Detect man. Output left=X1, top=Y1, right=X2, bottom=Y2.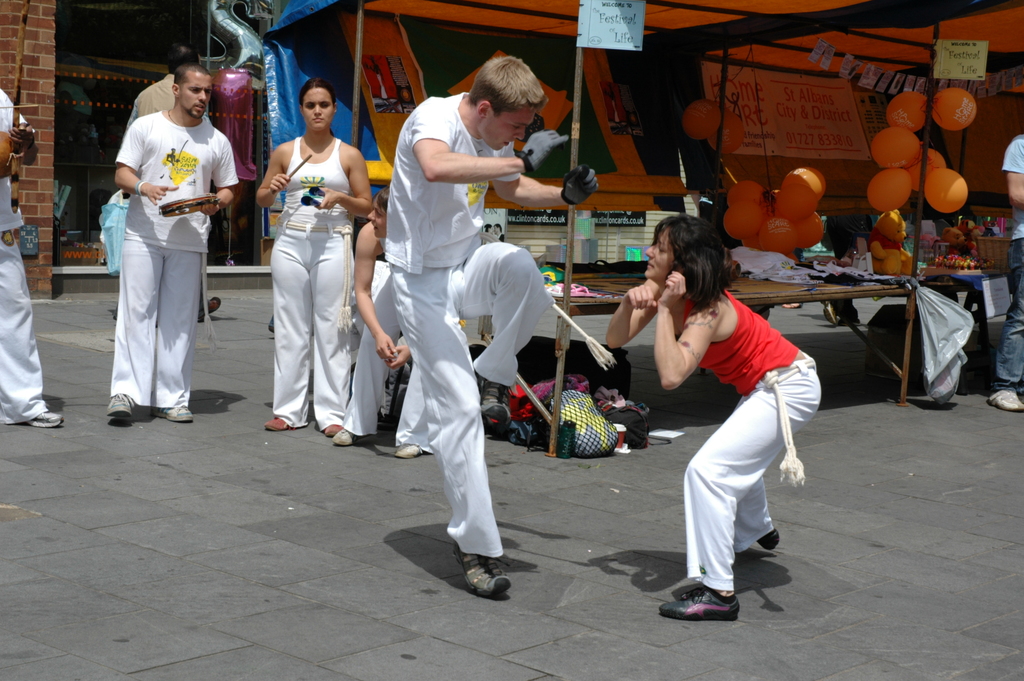
left=95, top=43, right=228, bottom=438.
